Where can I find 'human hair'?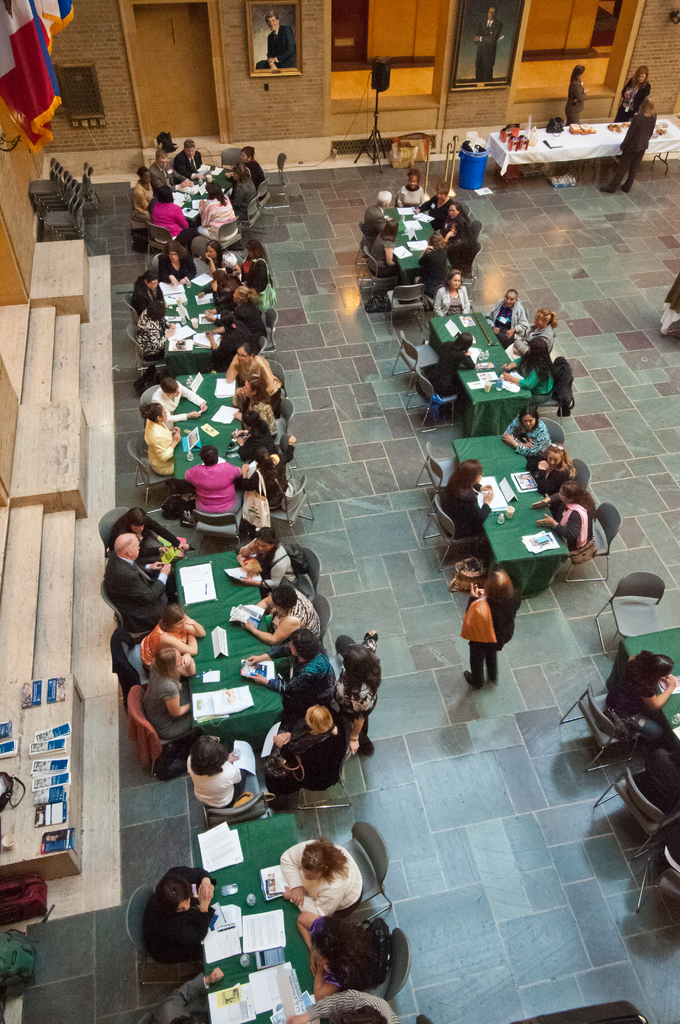
You can find it at [241, 409, 264, 433].
